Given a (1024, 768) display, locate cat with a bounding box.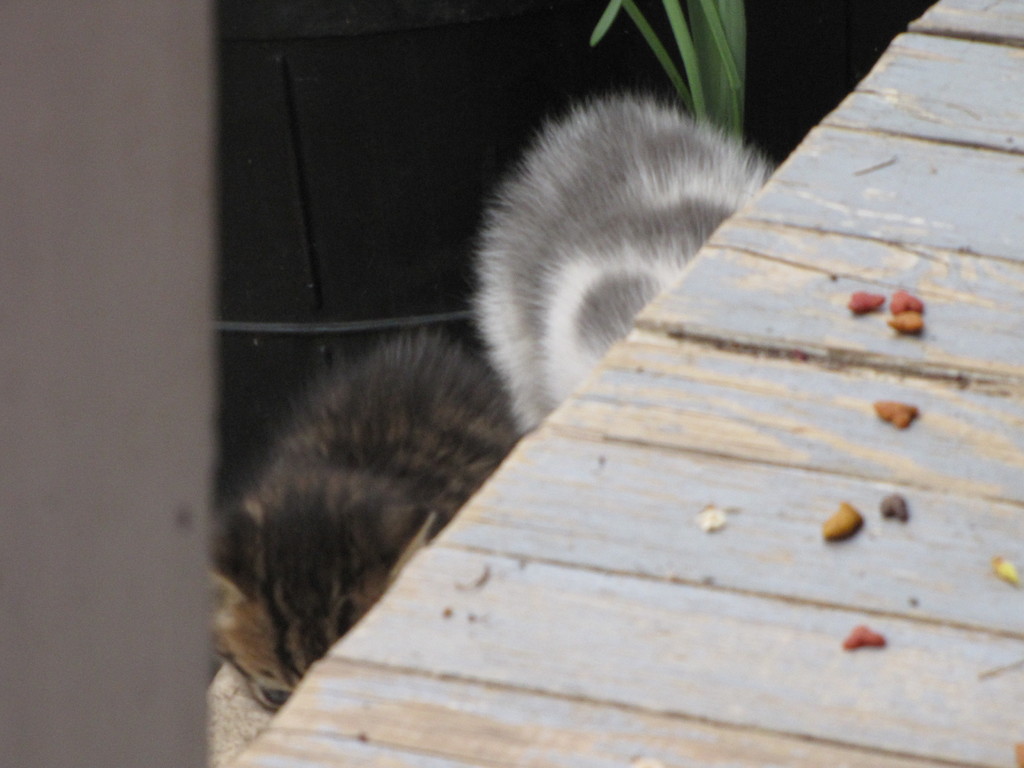
Located: [left=208, top=324, right=522, bottom=707].
